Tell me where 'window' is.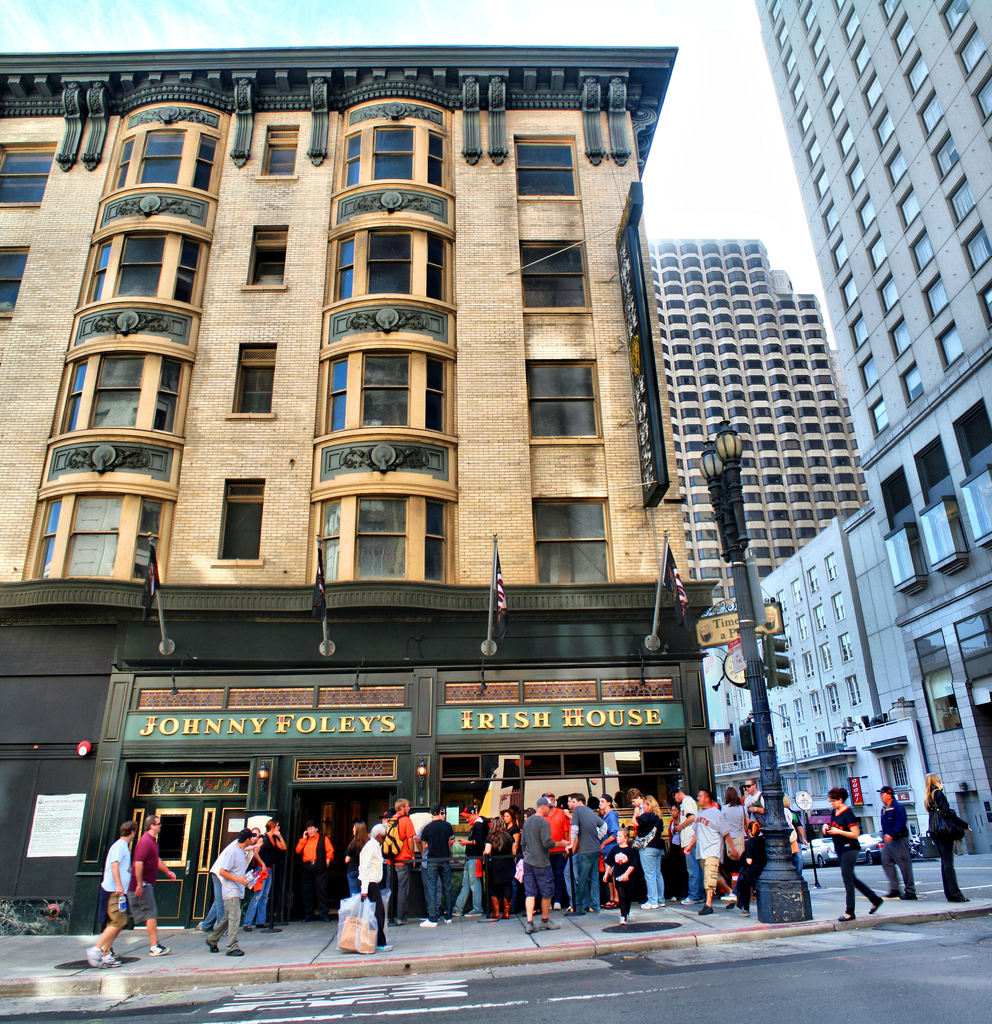
'window' is at 938 0 975 35.
